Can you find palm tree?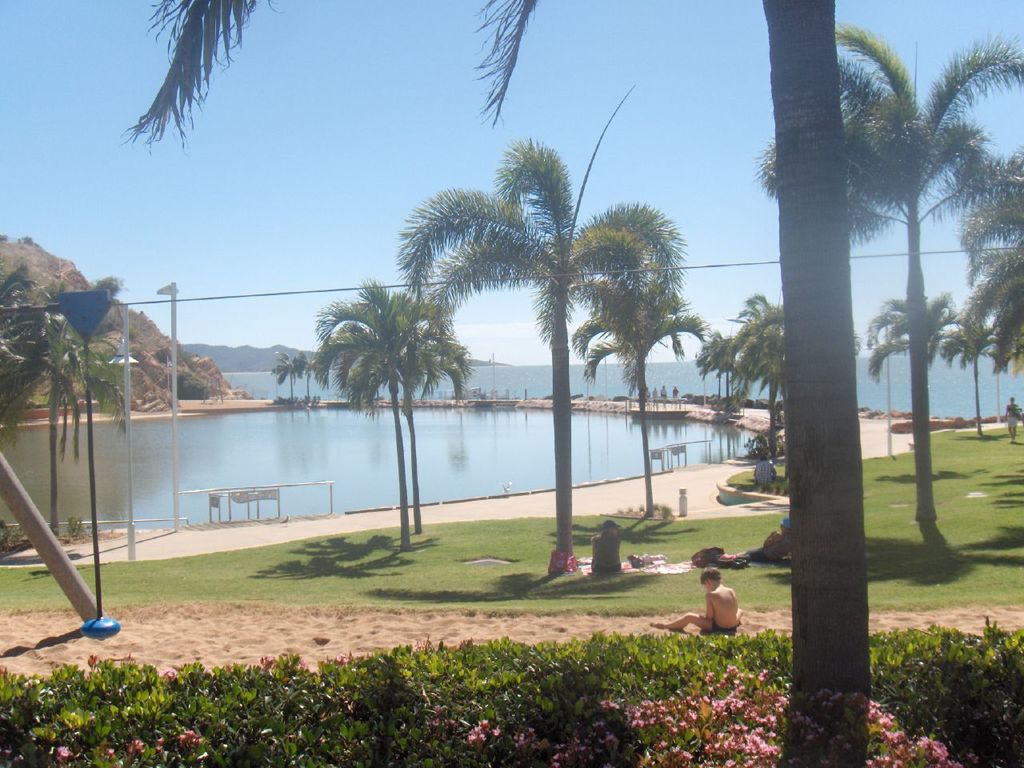
Yes, bounding box: 382 312 483 538.
